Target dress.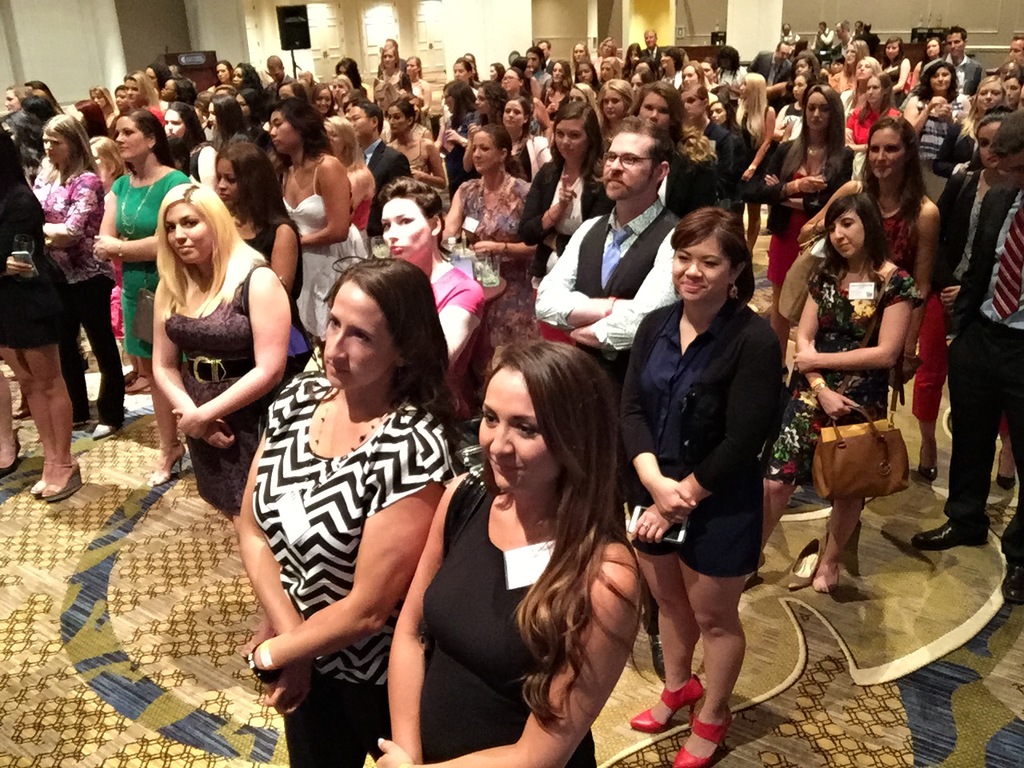
Target region: (762,170,809,282).
